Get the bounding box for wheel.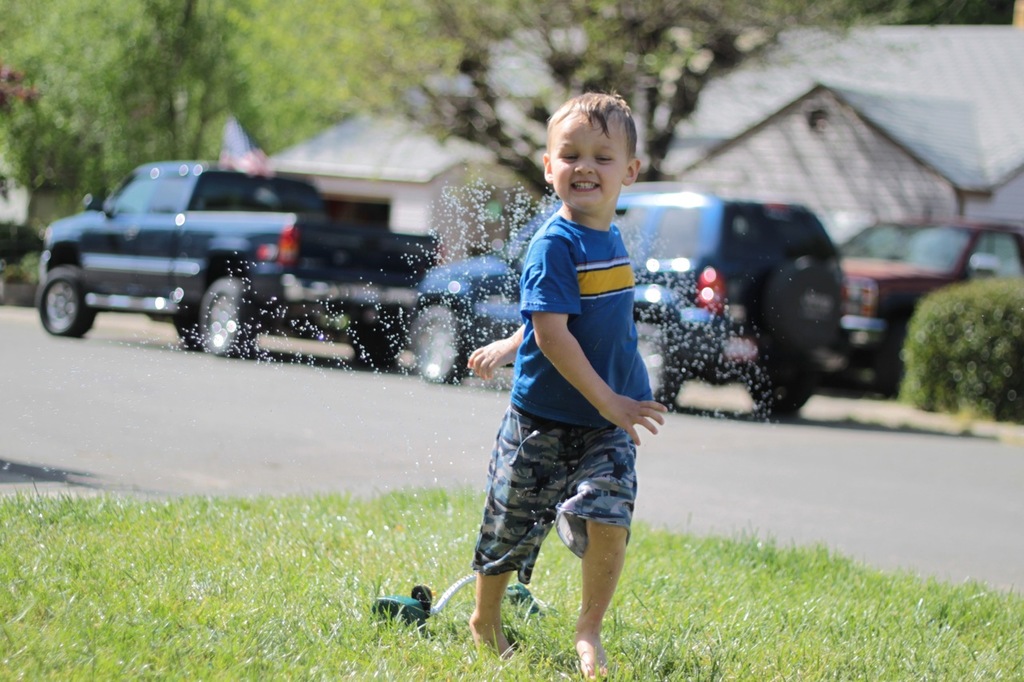
locate(30, 269, 103, 338).
